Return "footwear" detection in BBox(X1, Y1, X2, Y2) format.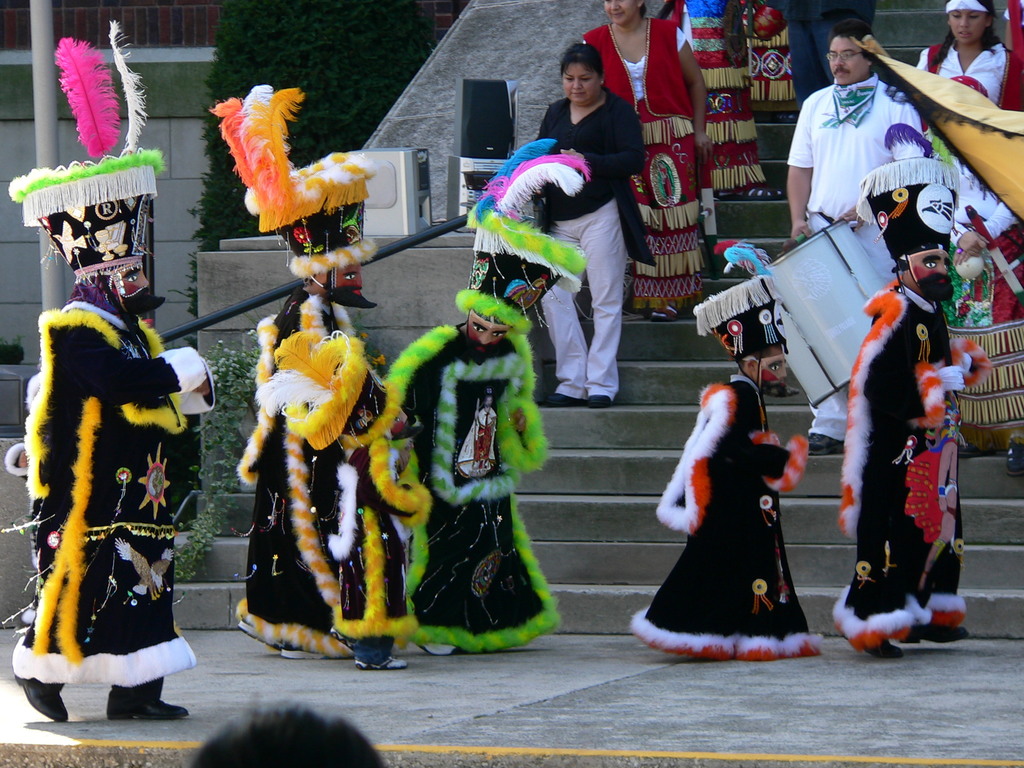
BBox(415, 641, 455, 654).
